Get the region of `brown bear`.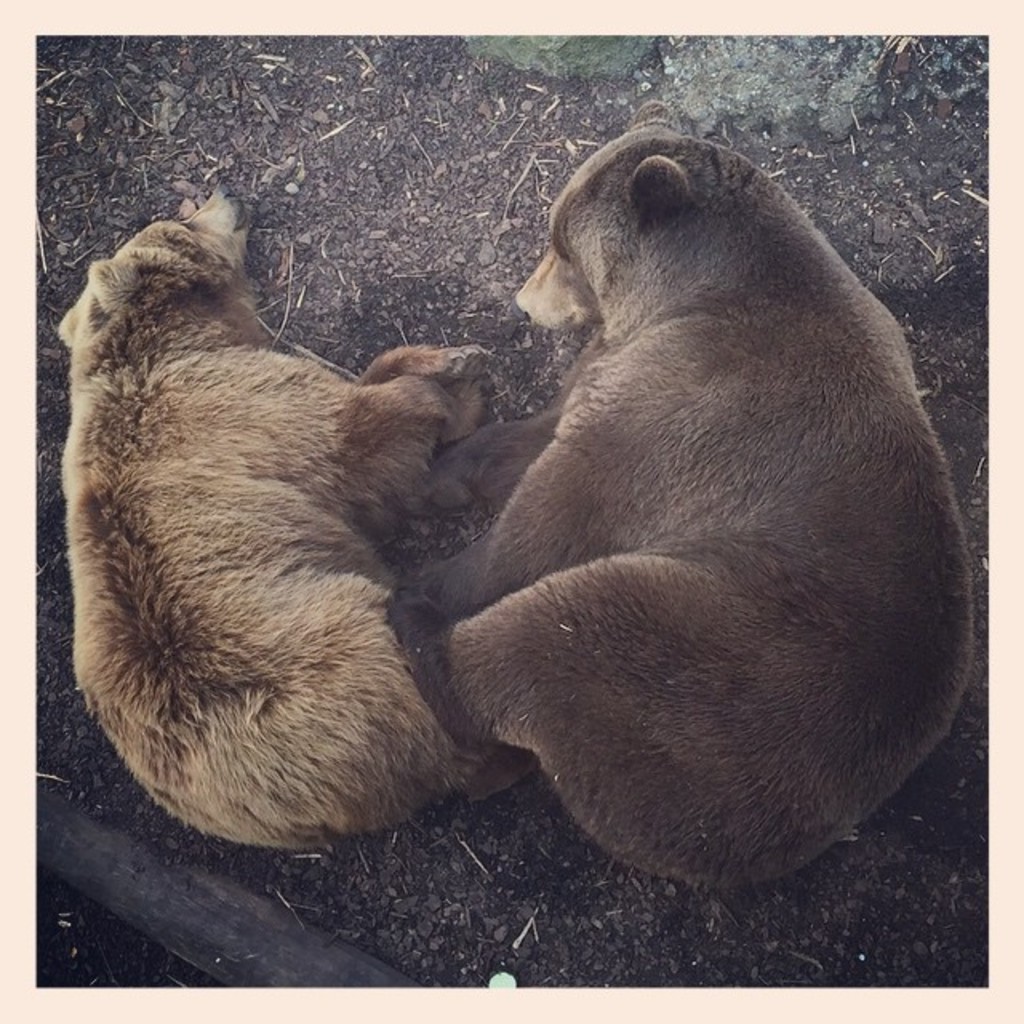
(392, 96, 978, 893).
